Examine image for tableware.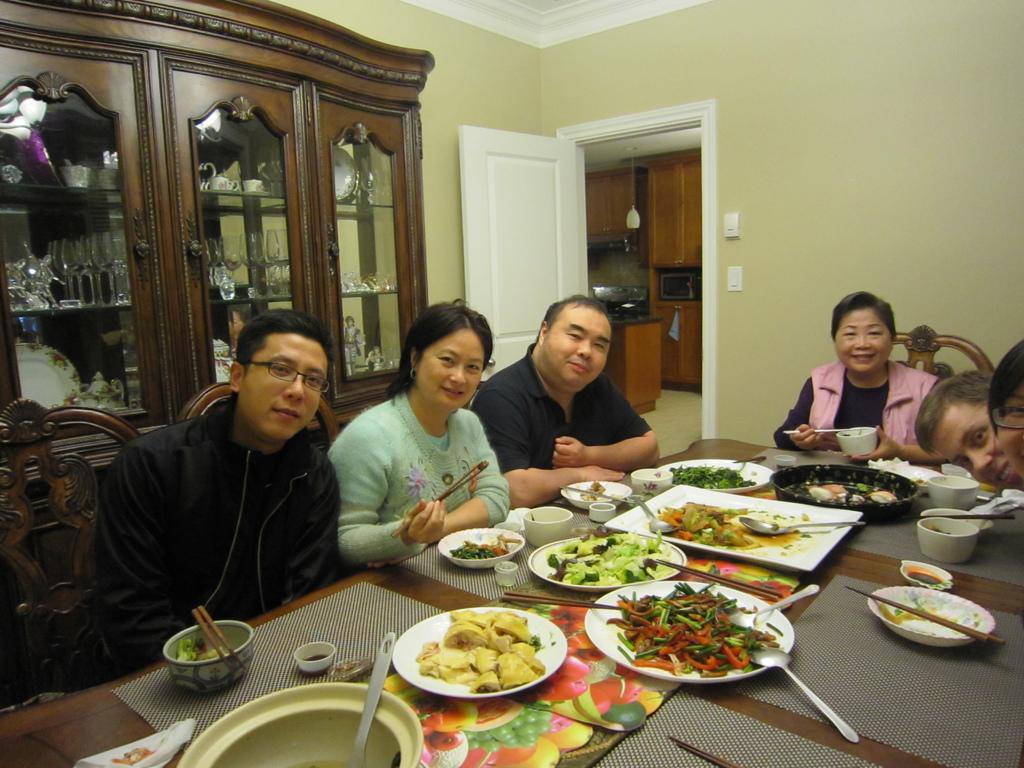
Examination result: (932,498,1018,535).
